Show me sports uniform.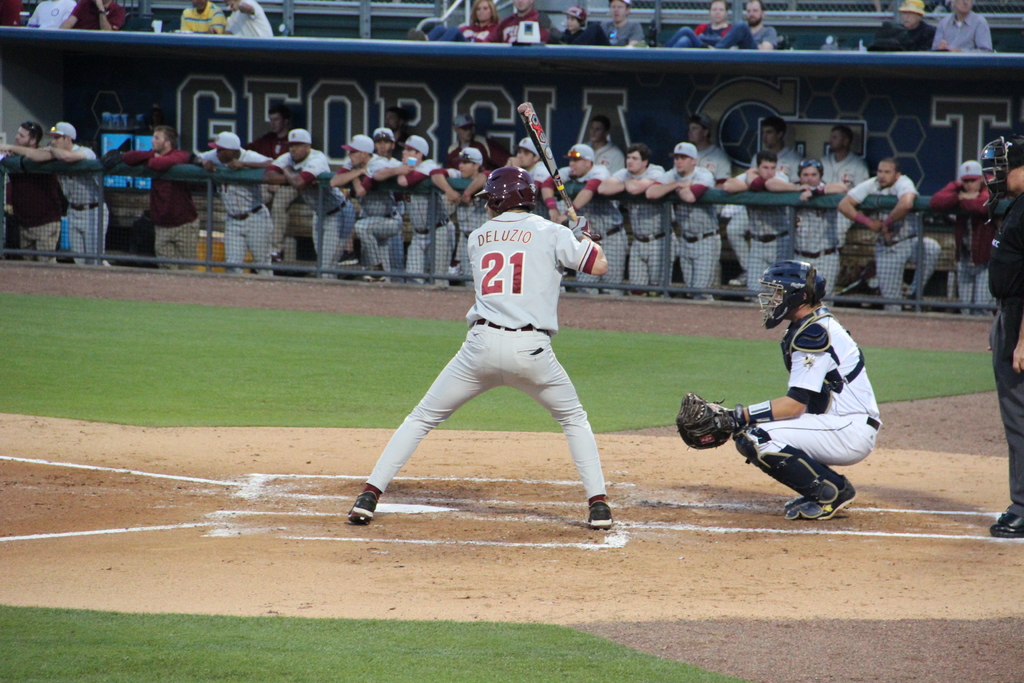
sports uniform is here: <bbox>339, 174, 664, 531</bbox>.
